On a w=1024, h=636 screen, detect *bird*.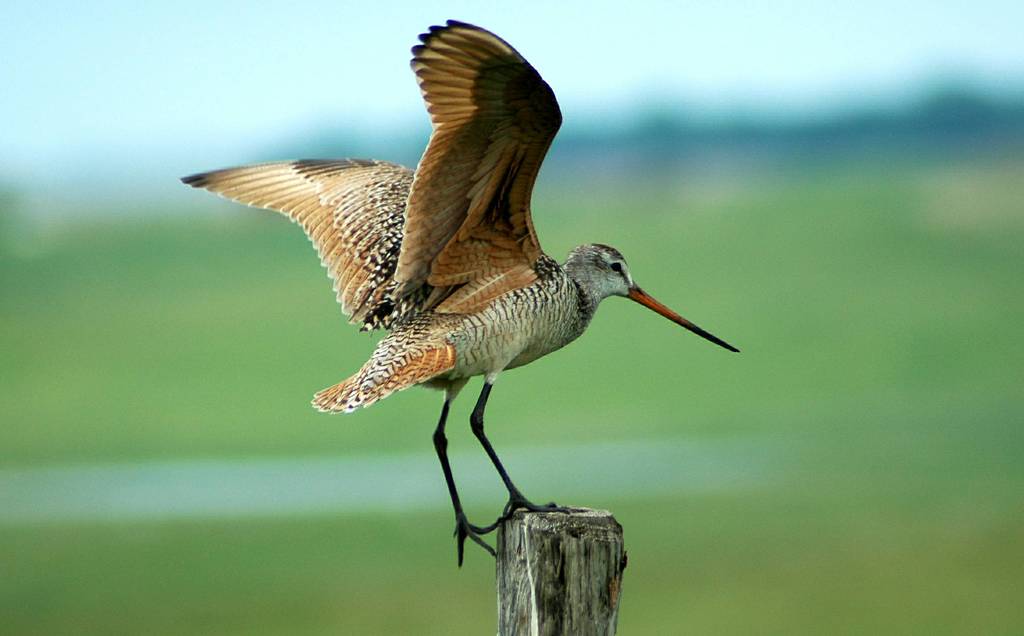
region(168, 39, 686, 555).
